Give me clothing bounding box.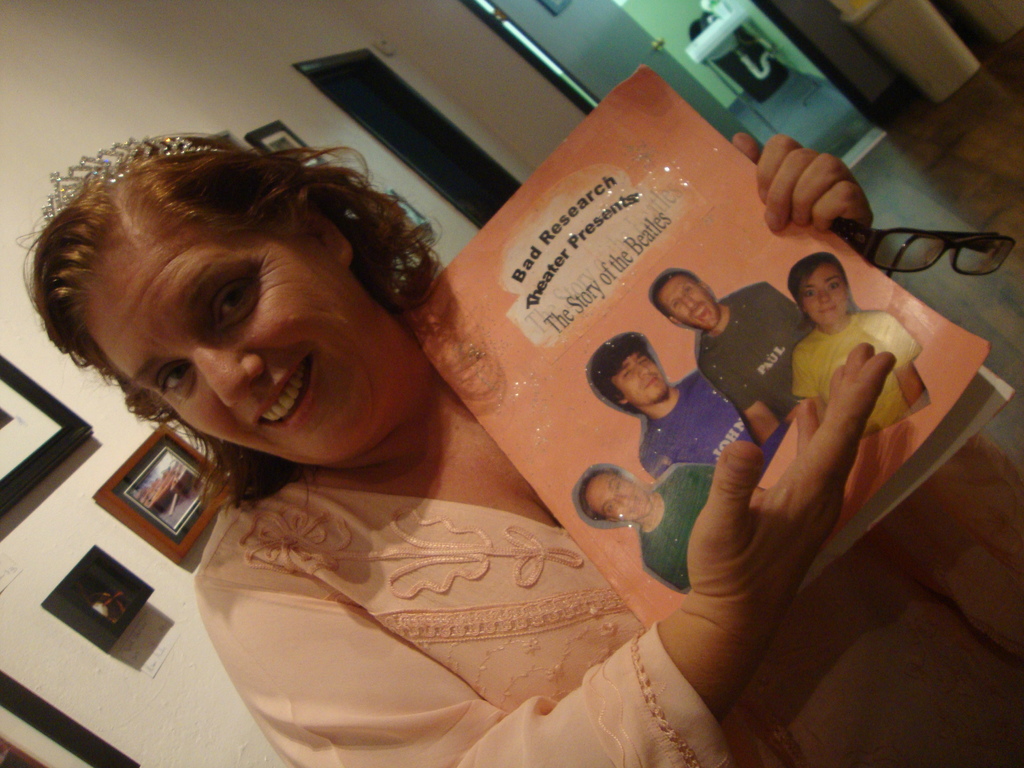
locate(696, 278, 816, 425).
